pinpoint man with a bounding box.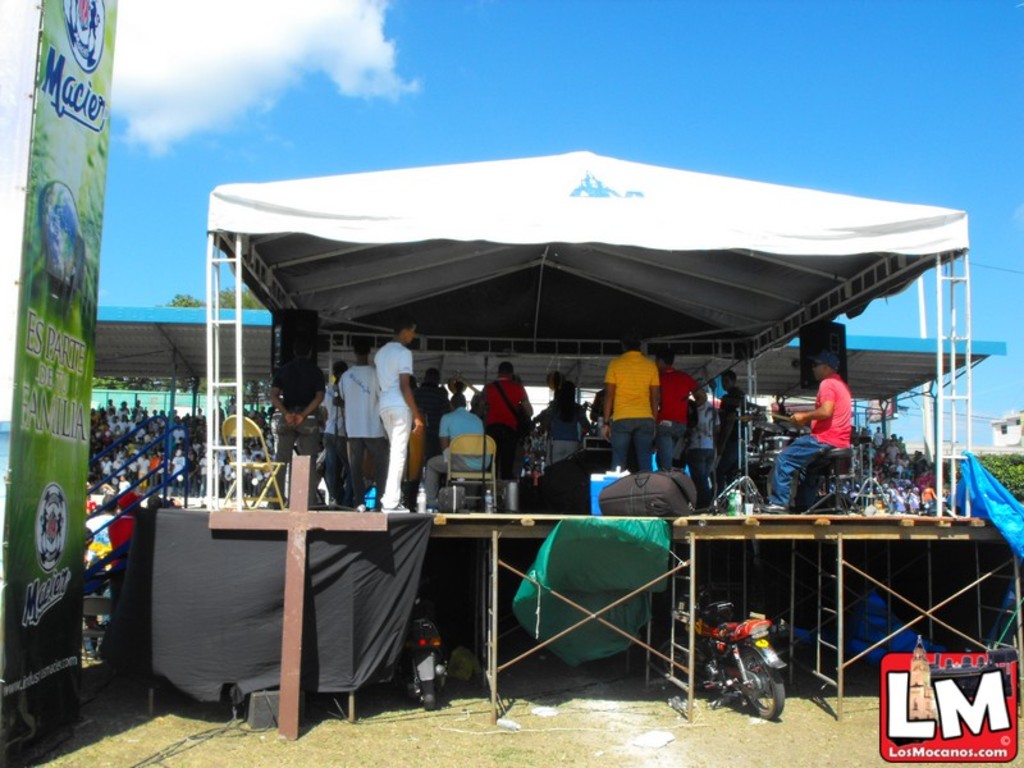
[x1=479, y1=362, x2=534, y2=511].
